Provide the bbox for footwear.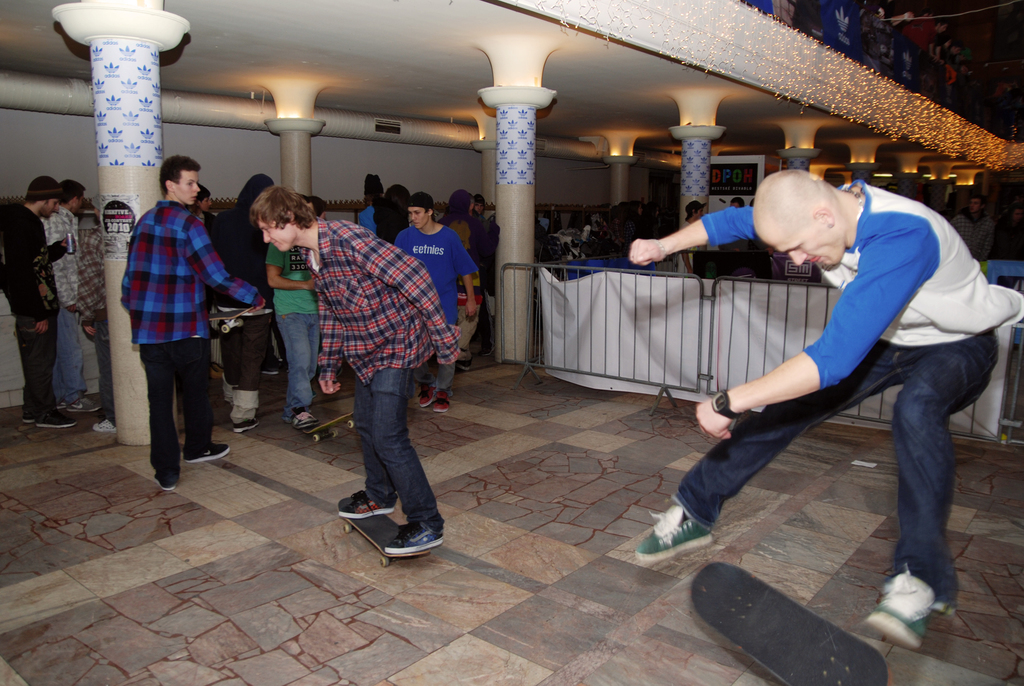
box(18, 399, 38, 421).
